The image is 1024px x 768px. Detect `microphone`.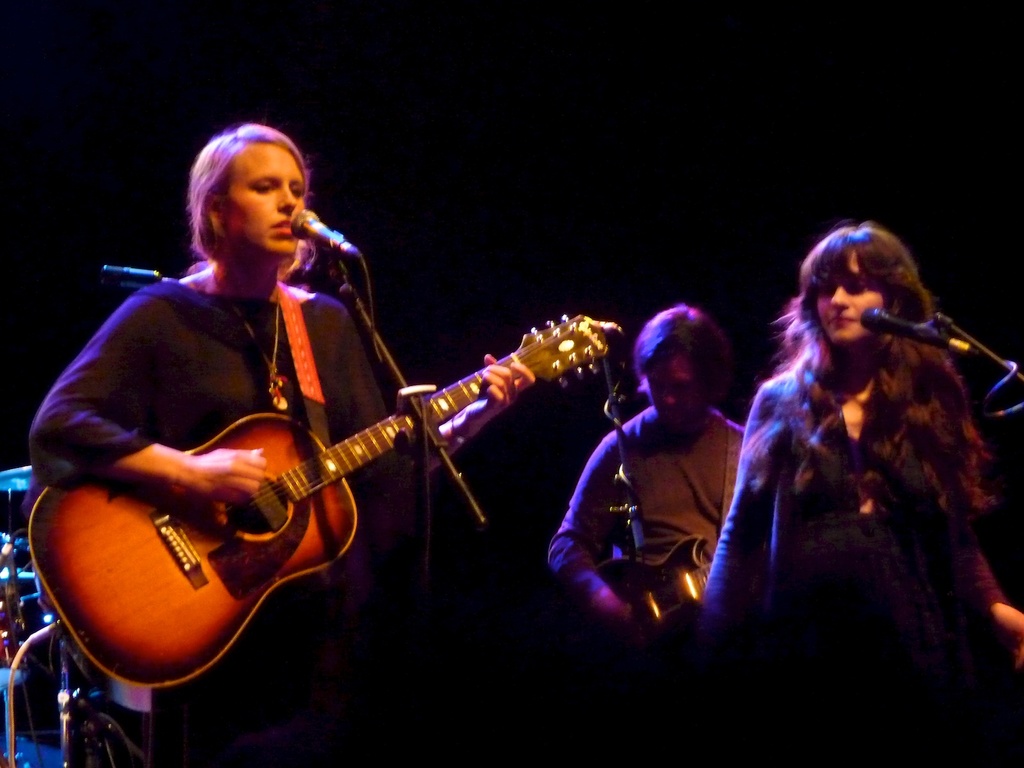
Detection: <bbox>293, 208, 364, 262</bbox>.
